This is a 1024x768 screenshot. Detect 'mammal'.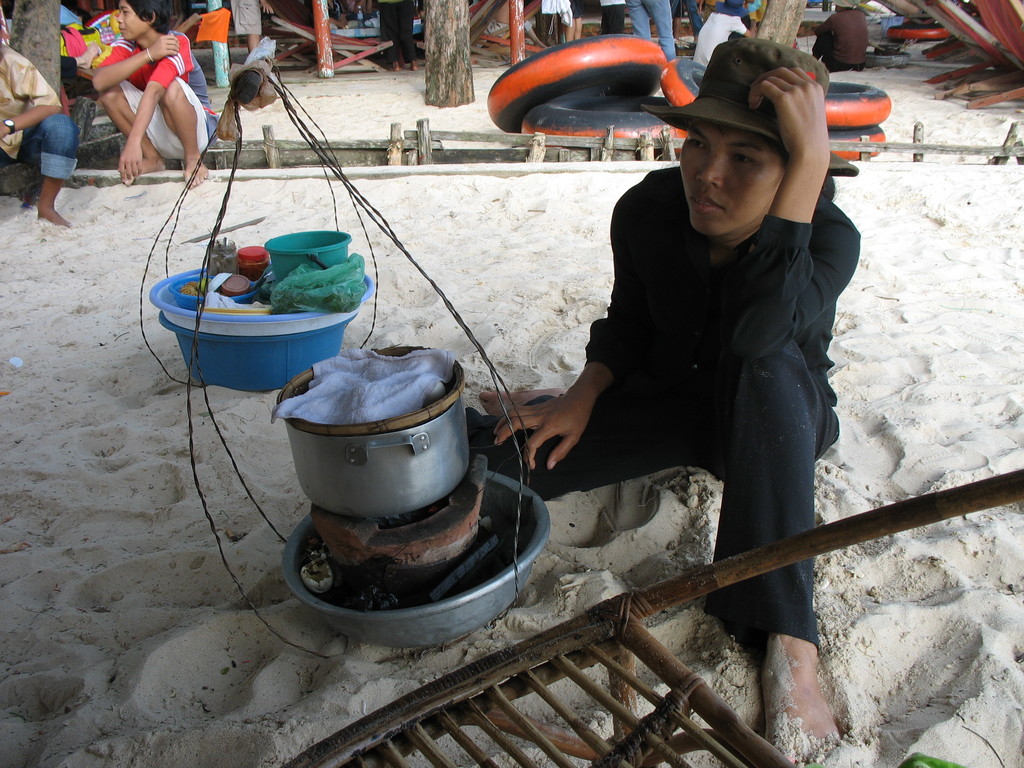
region(689, 0, 758, 67).
